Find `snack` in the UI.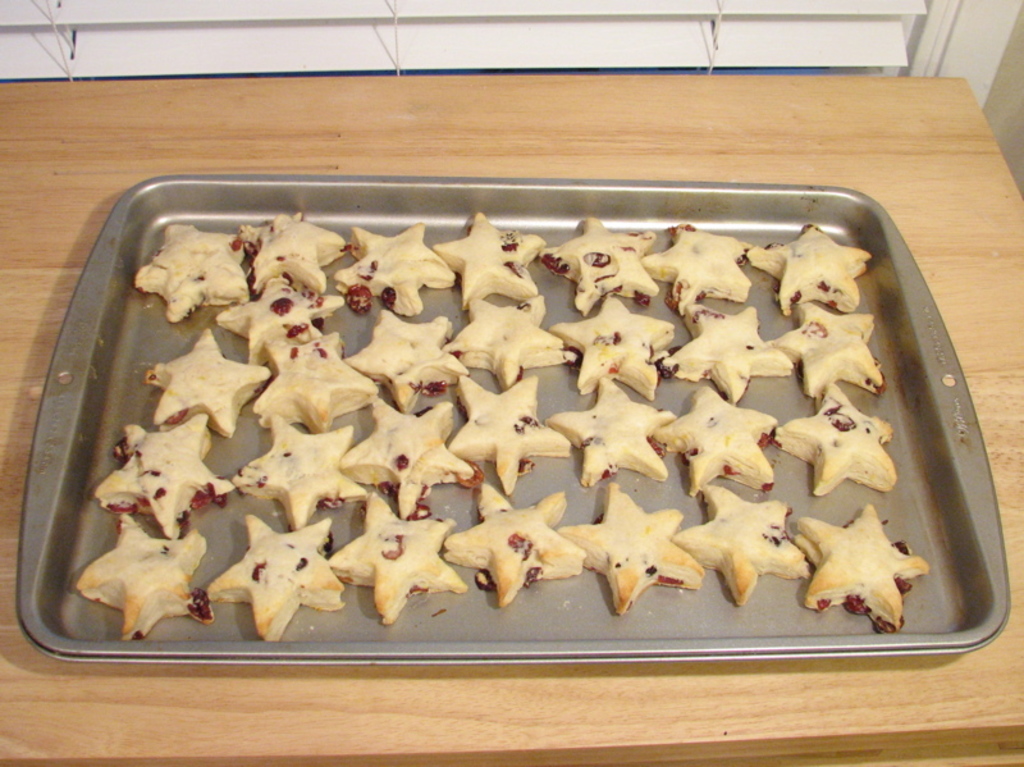
UI element at box=[237, 412, 370, 528].
